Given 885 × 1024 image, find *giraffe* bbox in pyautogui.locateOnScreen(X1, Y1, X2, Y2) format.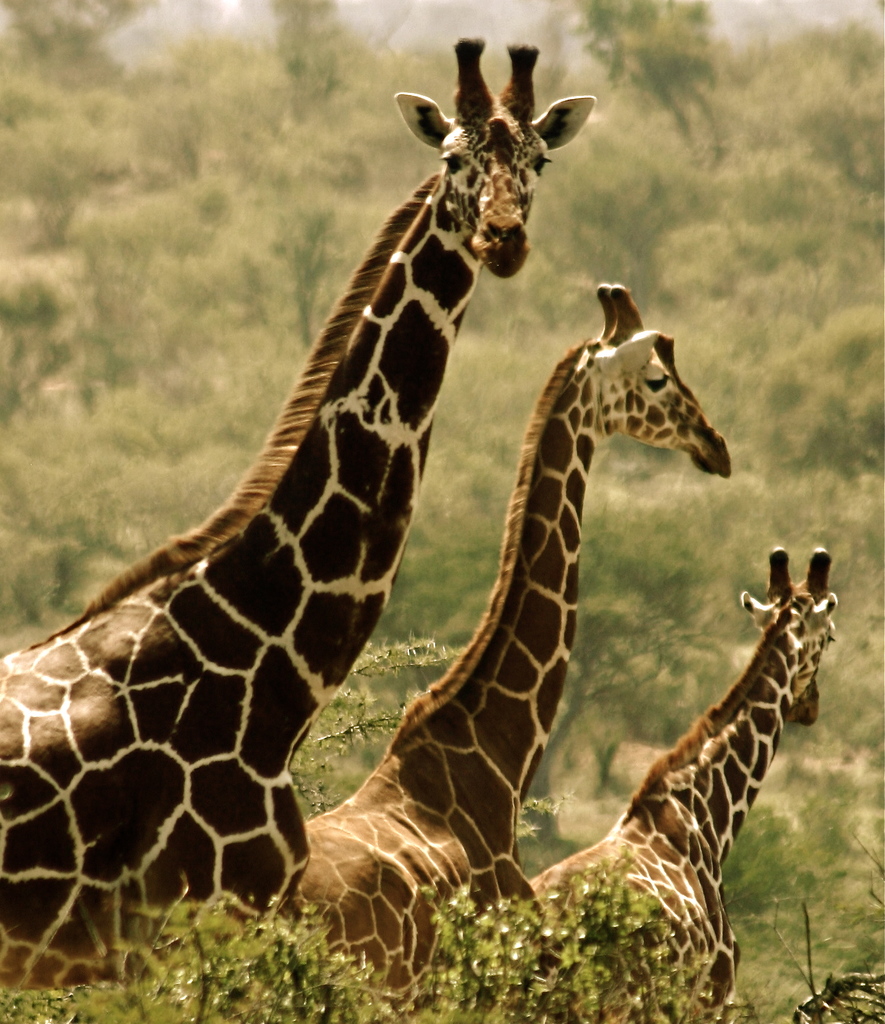
pyautogui.locateOnScreen(299, 283, 738, 1000).
